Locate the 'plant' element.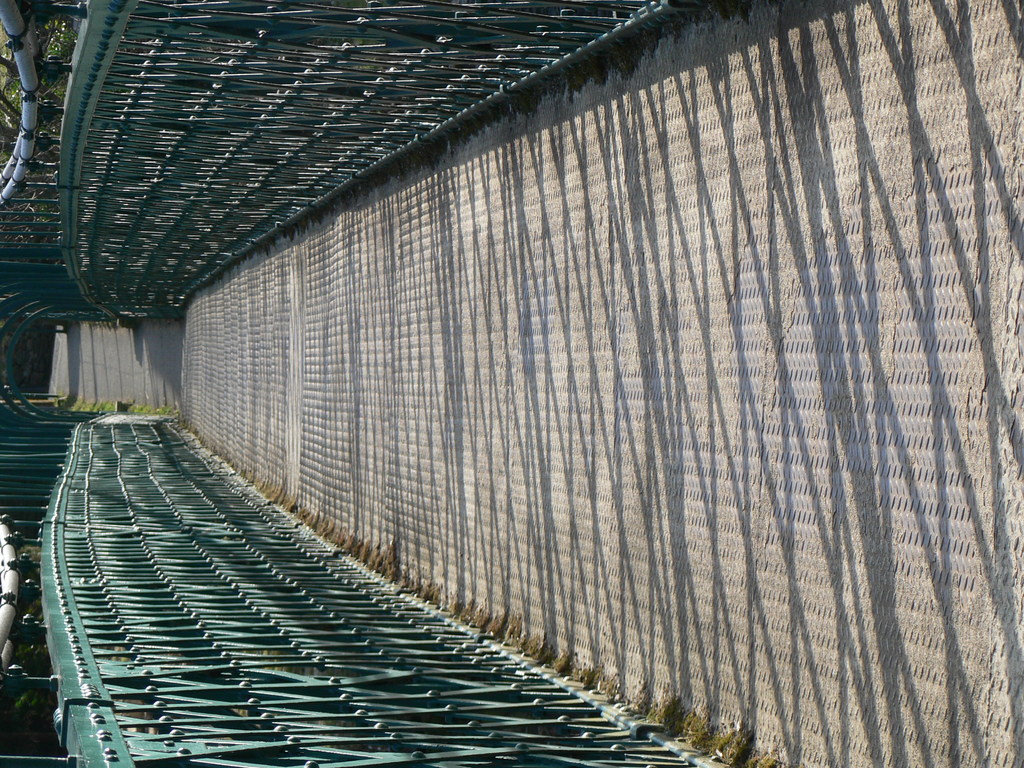
Element bbox: <box>541,642,553,663</box>.
